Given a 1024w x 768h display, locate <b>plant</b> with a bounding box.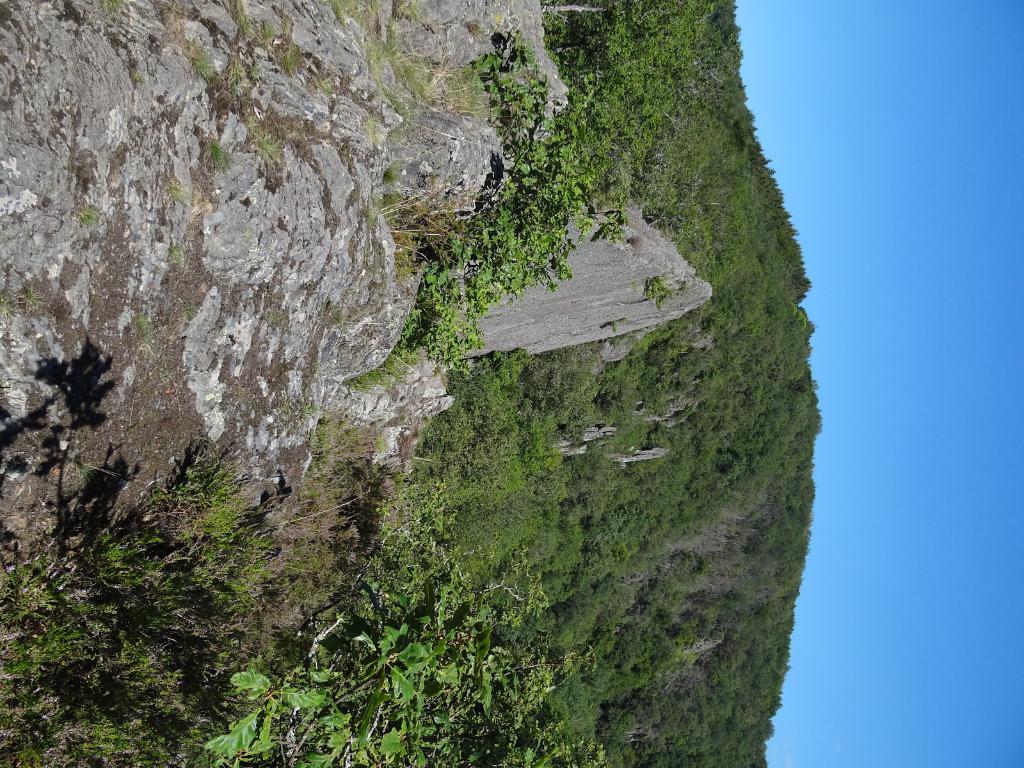
Located: 252/58/259/83.
